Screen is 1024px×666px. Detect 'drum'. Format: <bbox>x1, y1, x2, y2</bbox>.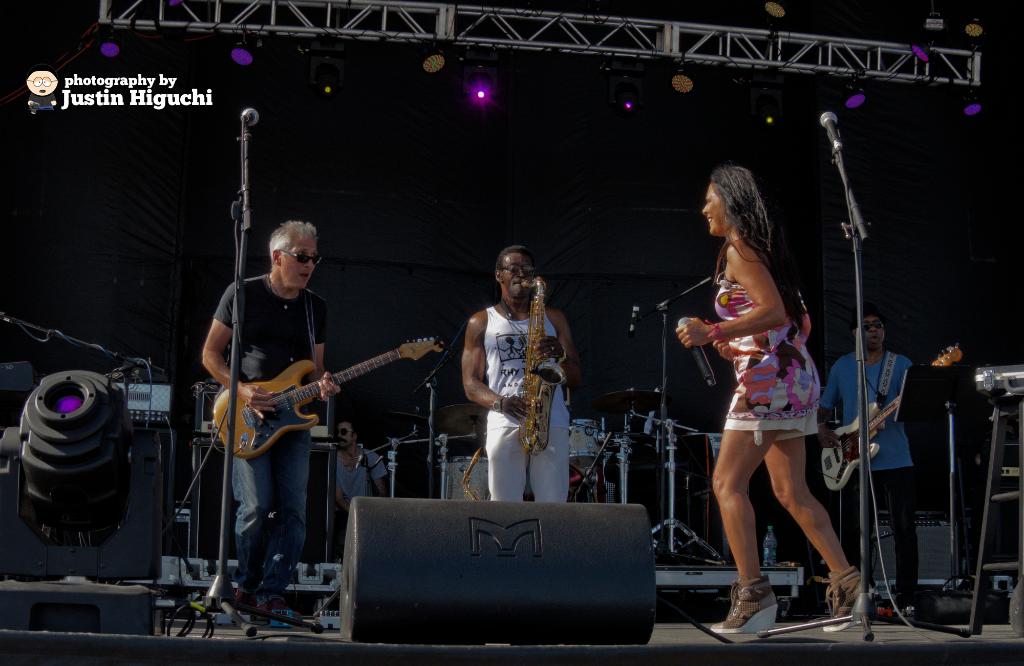
<bbox>568, 418, 605, 473</bbox>.
